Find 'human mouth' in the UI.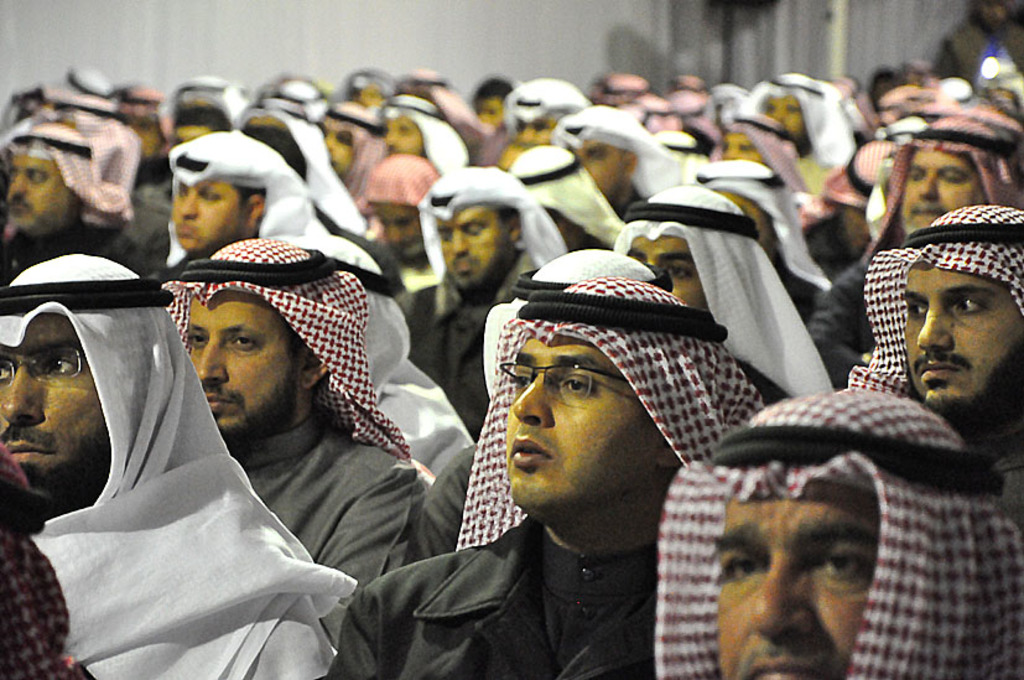
UI element at (908, 204, 942, 220).
